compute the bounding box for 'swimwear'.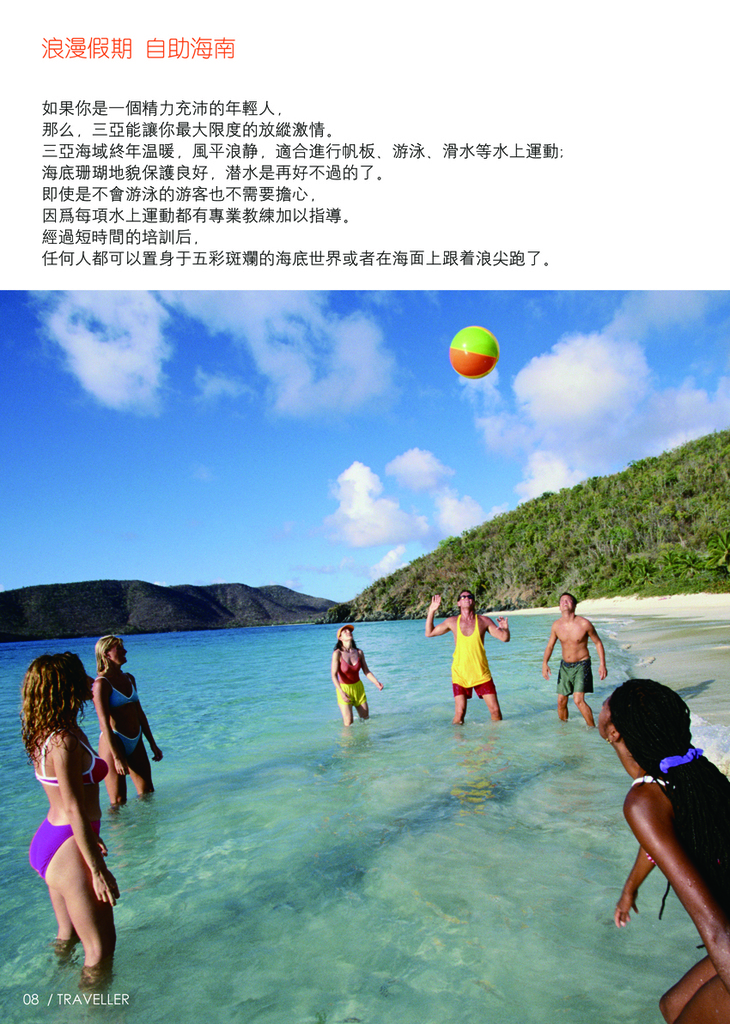
{"x1": 83, "y1": 734, "x2": 156, "y2": 755}.
